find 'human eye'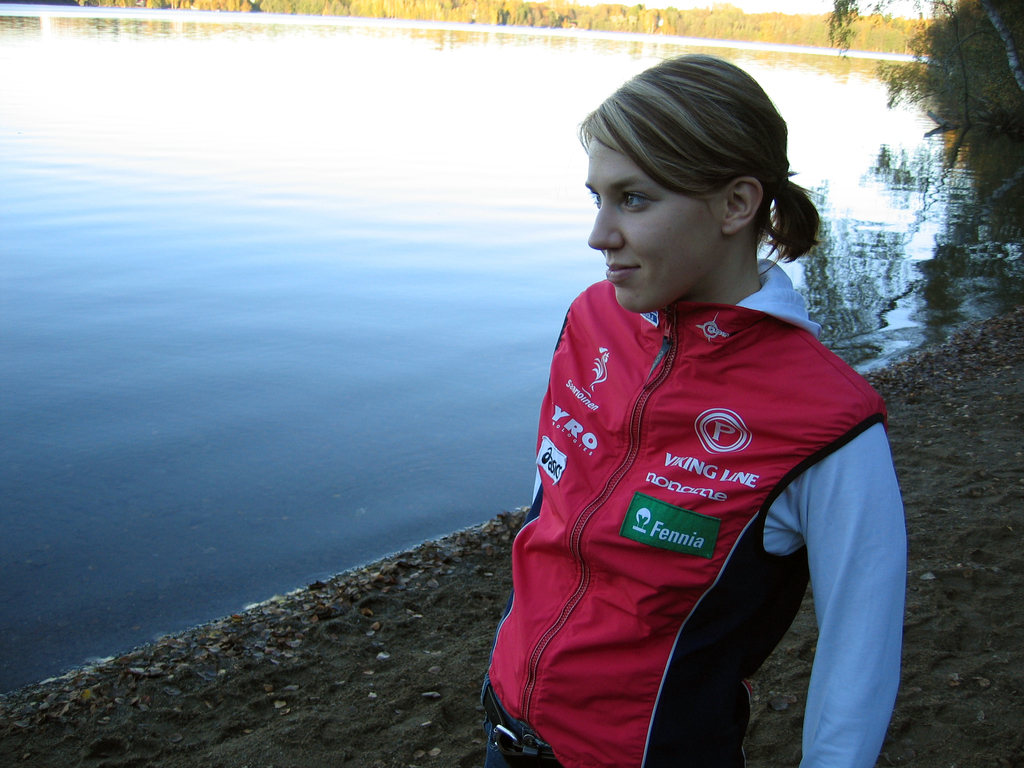
{"left": 584, "top": 185, "right": 604, "bottom": 212}
